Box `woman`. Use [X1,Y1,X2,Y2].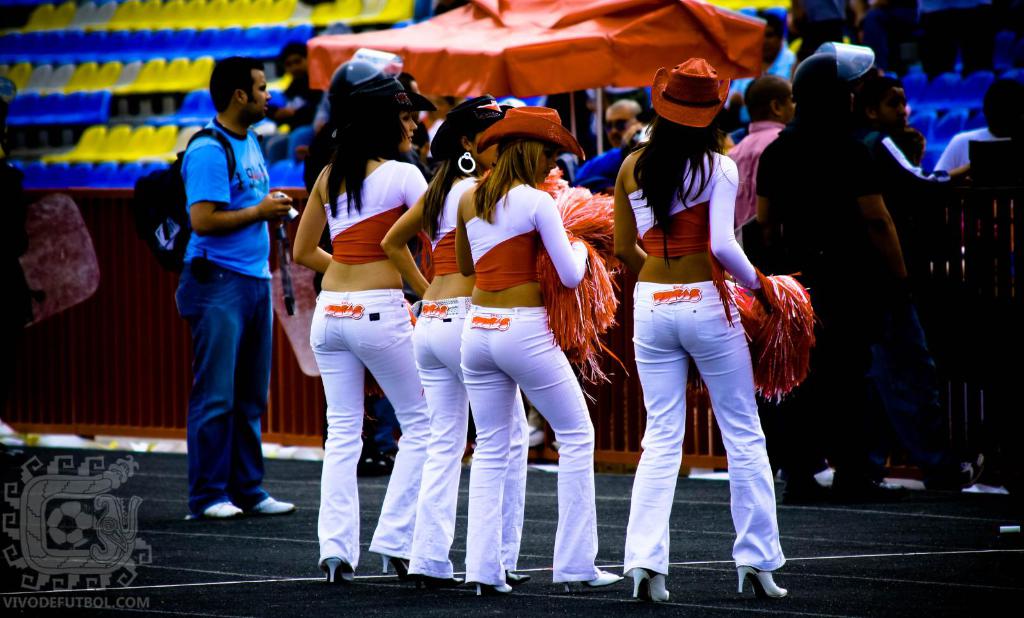
[618,58,791,605].
